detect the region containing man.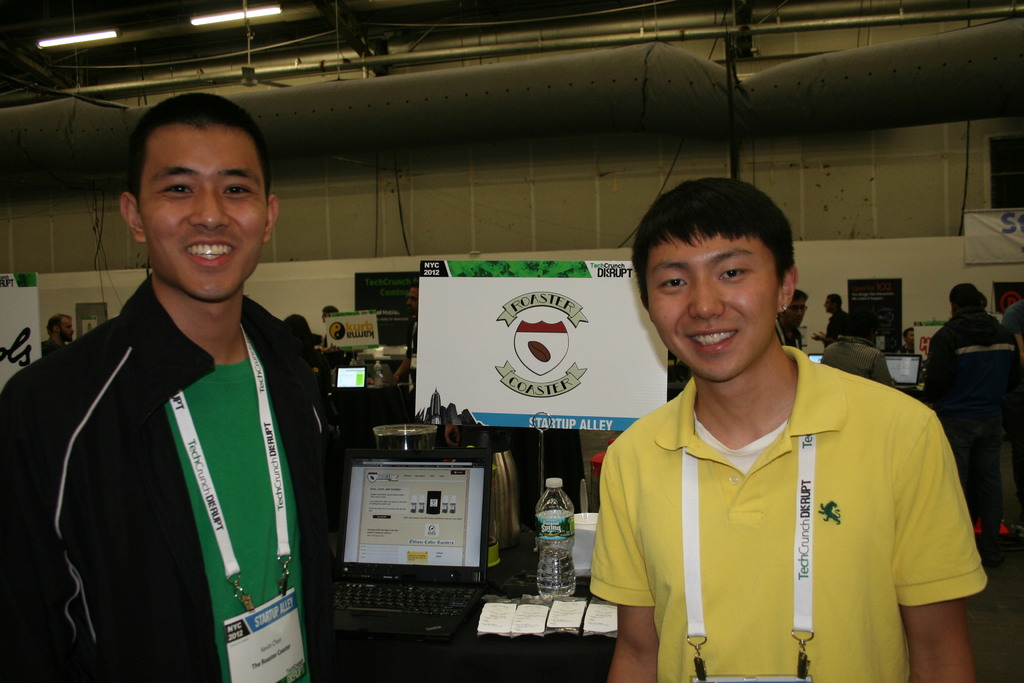
x1=776, y1=288, x2=810, y2=354.
